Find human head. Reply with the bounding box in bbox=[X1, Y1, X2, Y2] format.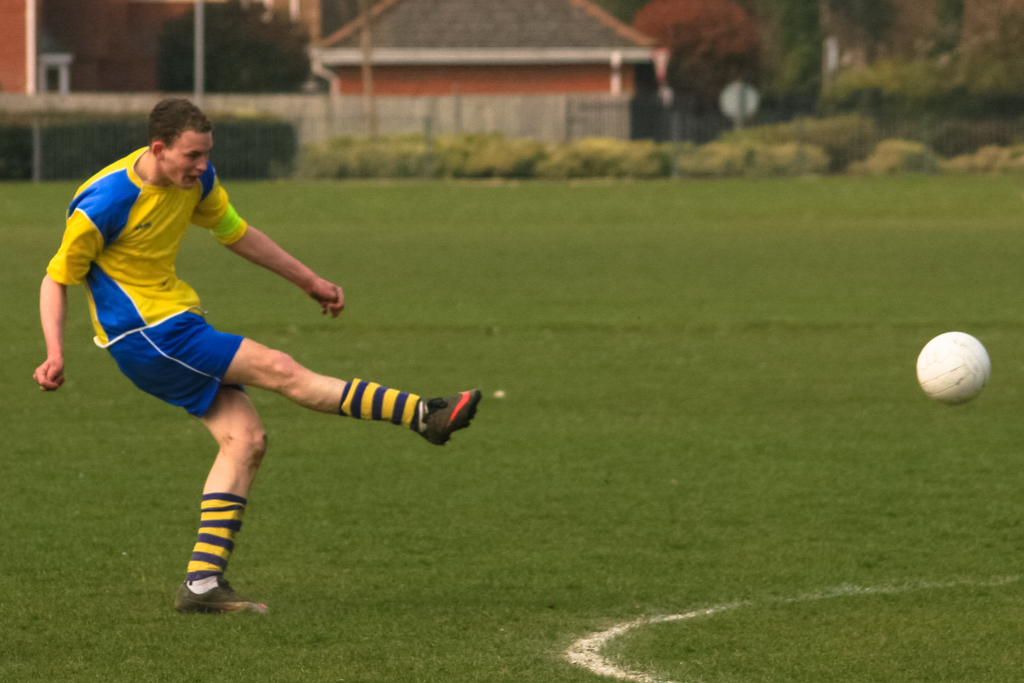
bbox=[119, 95, 216, 185].
